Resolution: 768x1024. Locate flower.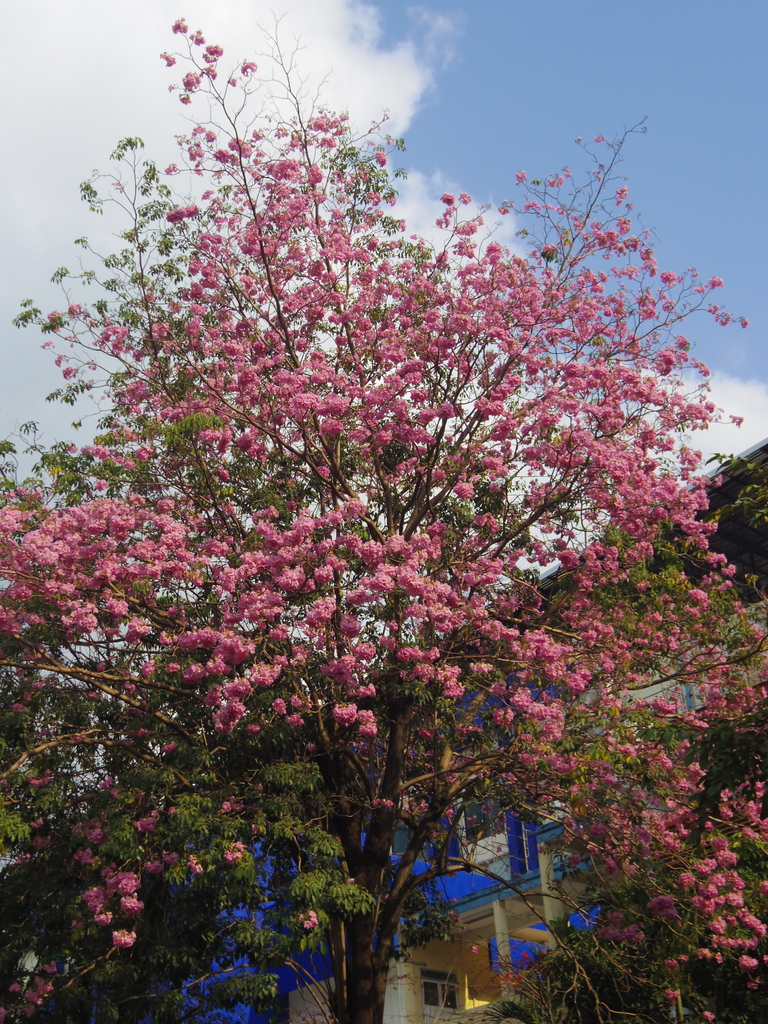
118:872:143:896.
